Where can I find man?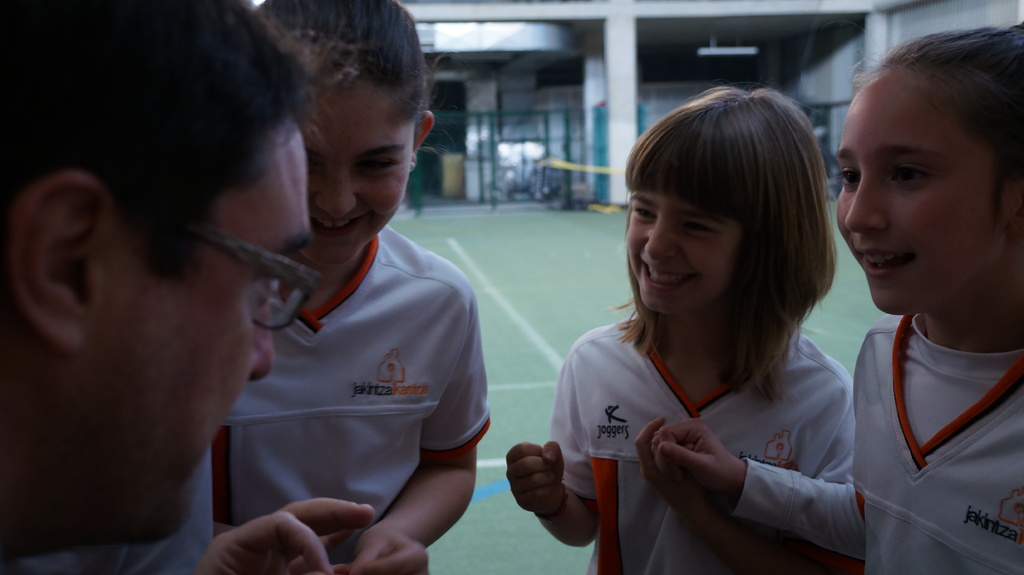
You can find it at bbox=(0, 0, 399, 574).
